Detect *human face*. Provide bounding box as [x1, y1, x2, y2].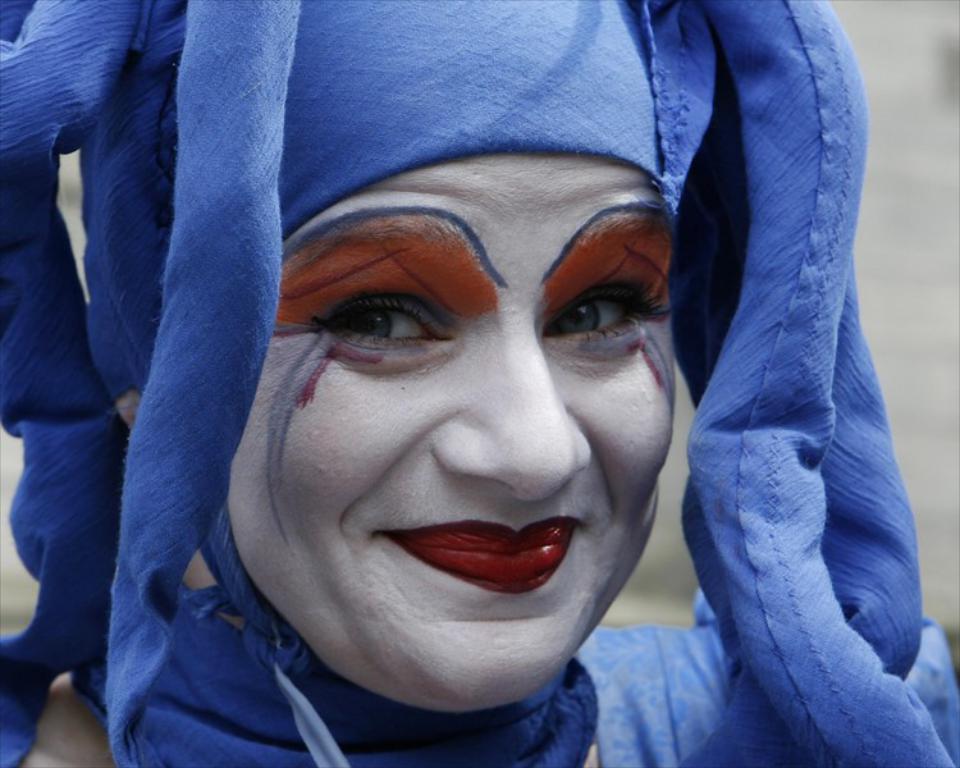
[225, 147, 713, 710].
